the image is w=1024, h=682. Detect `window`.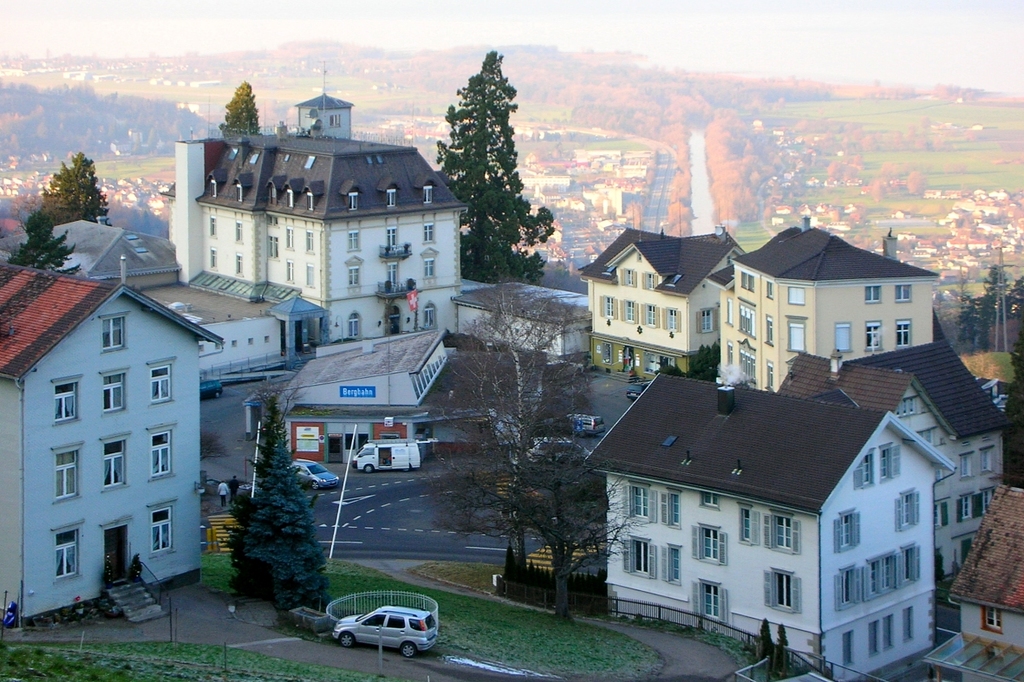
Detection: bbox=[896, 490, 922, 535].
